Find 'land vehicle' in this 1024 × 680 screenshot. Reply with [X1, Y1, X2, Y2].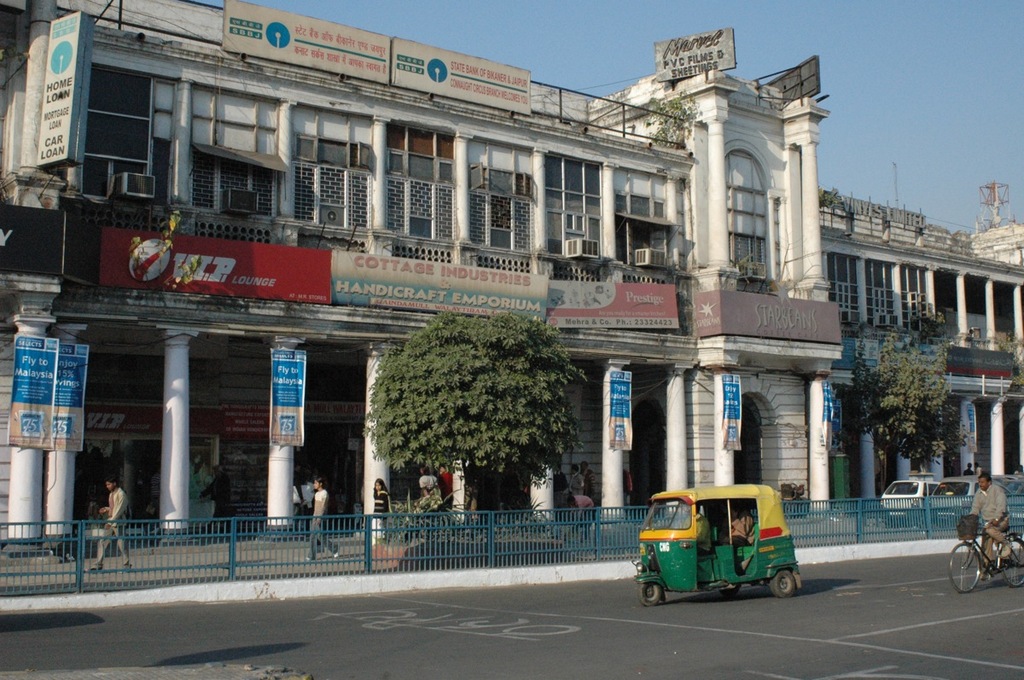
[939, 477, 1023, 520].
